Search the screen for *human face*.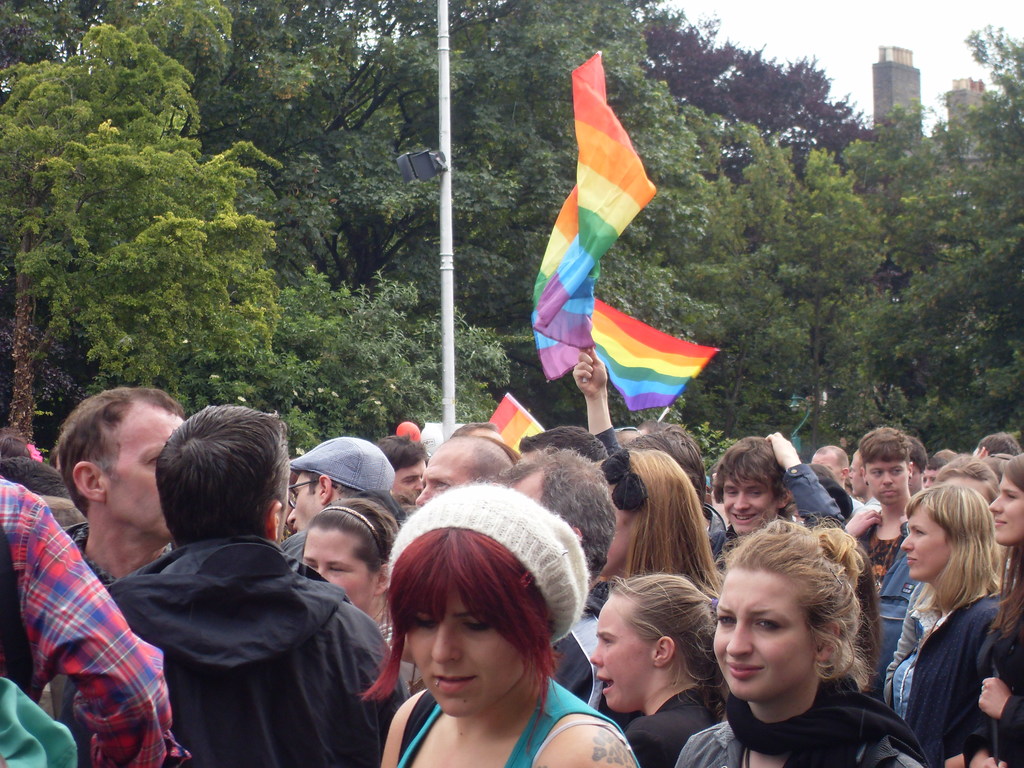
Found at bbox=(416, 450, 474, 508).
